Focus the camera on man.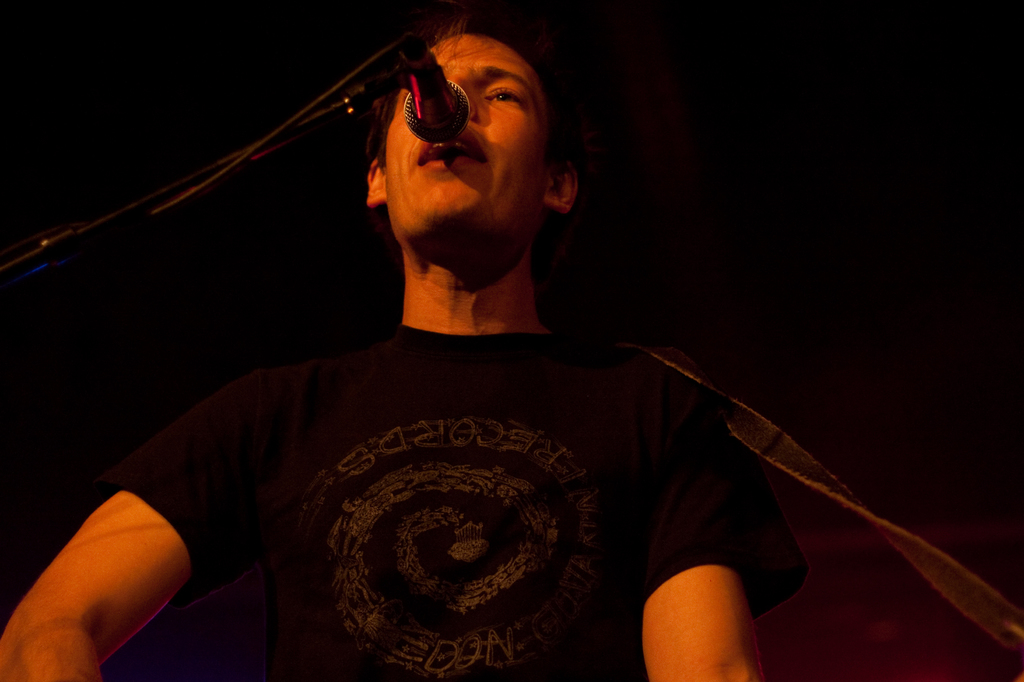
Focus region: l=0, t=10, r=771, b=681.
